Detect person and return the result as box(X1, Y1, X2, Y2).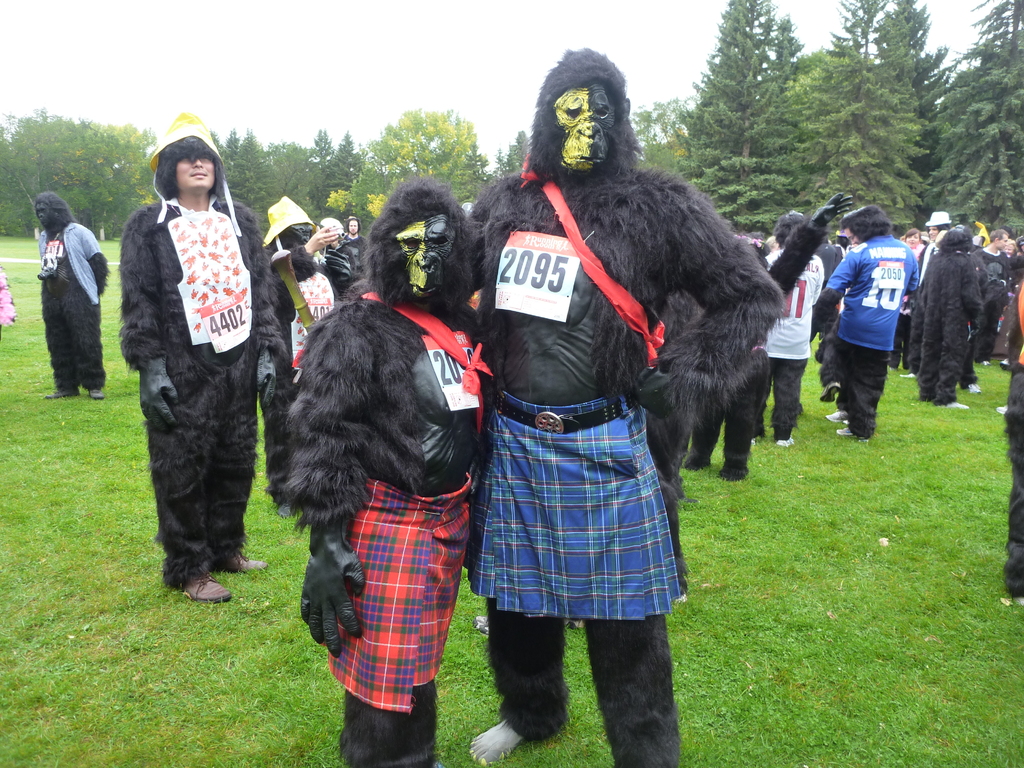
box(317, 214, 362, 277).
